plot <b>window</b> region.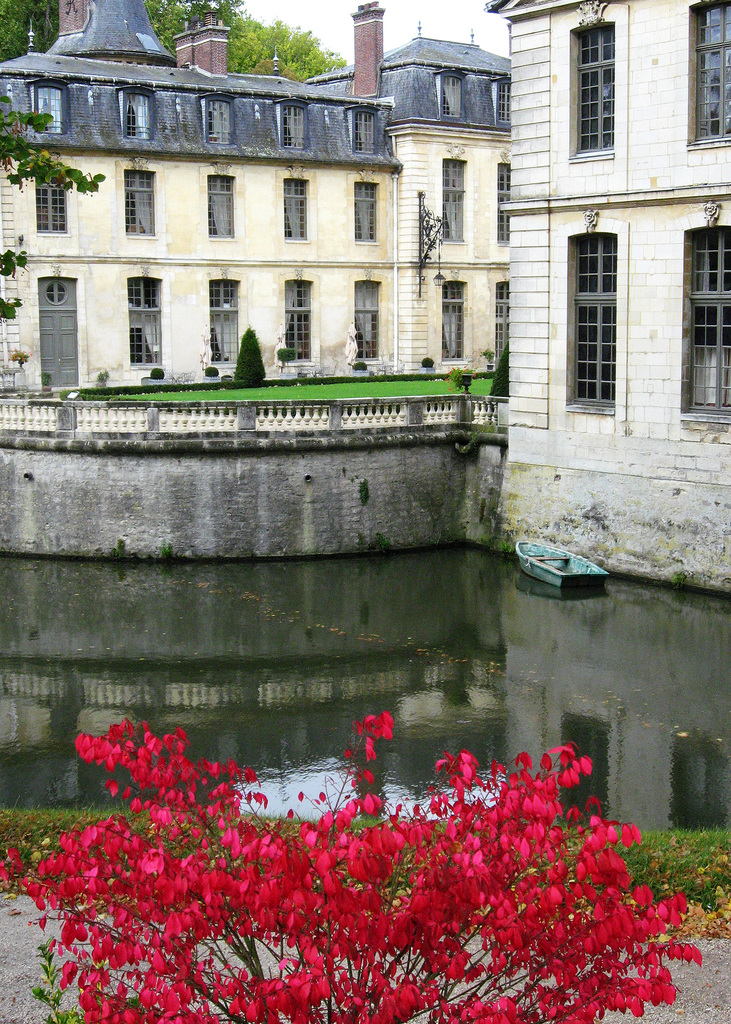
Plotted at [left=678, top=230, right=730, bottom=420].
